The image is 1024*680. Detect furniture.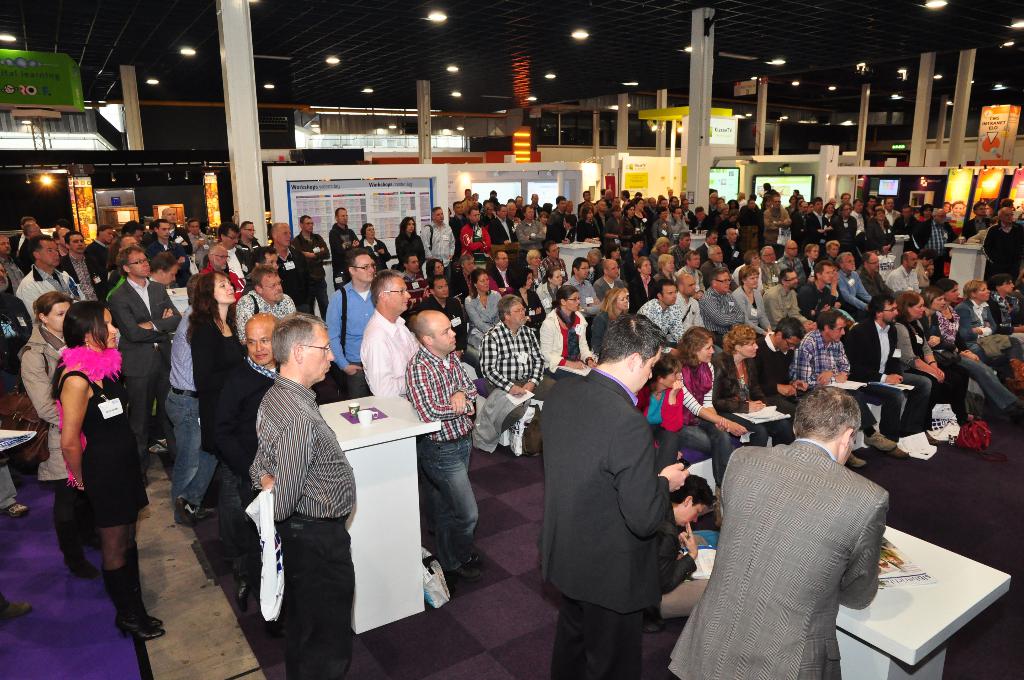
Detection: x1=464, y1=361, x2=476, y2=382.
